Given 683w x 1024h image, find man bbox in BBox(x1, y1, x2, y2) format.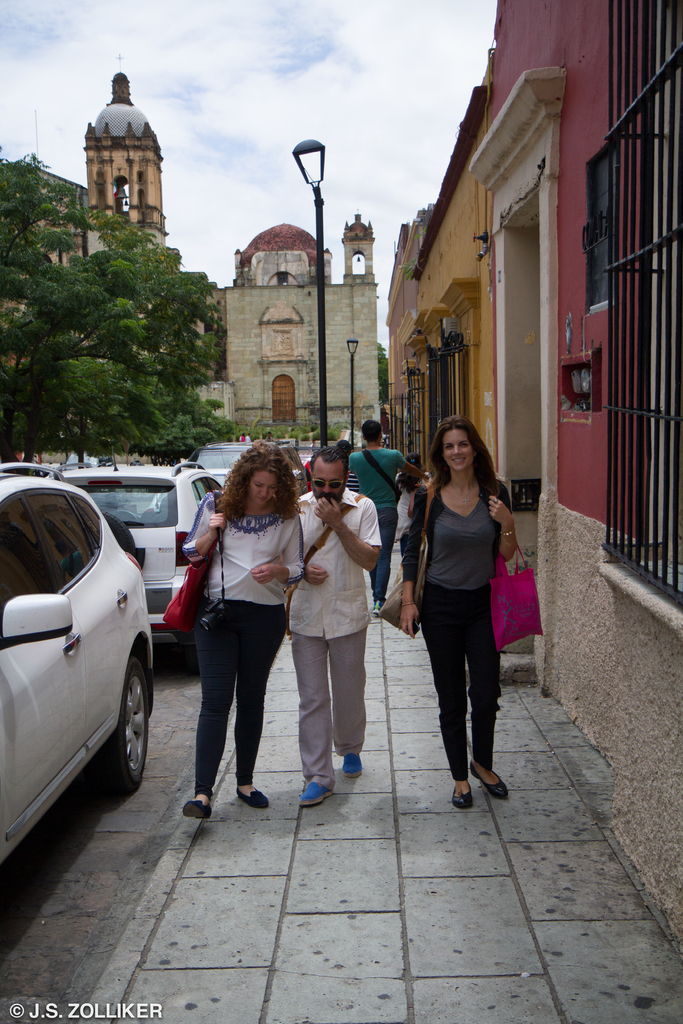
BBox(340, 421, 413, 614).
